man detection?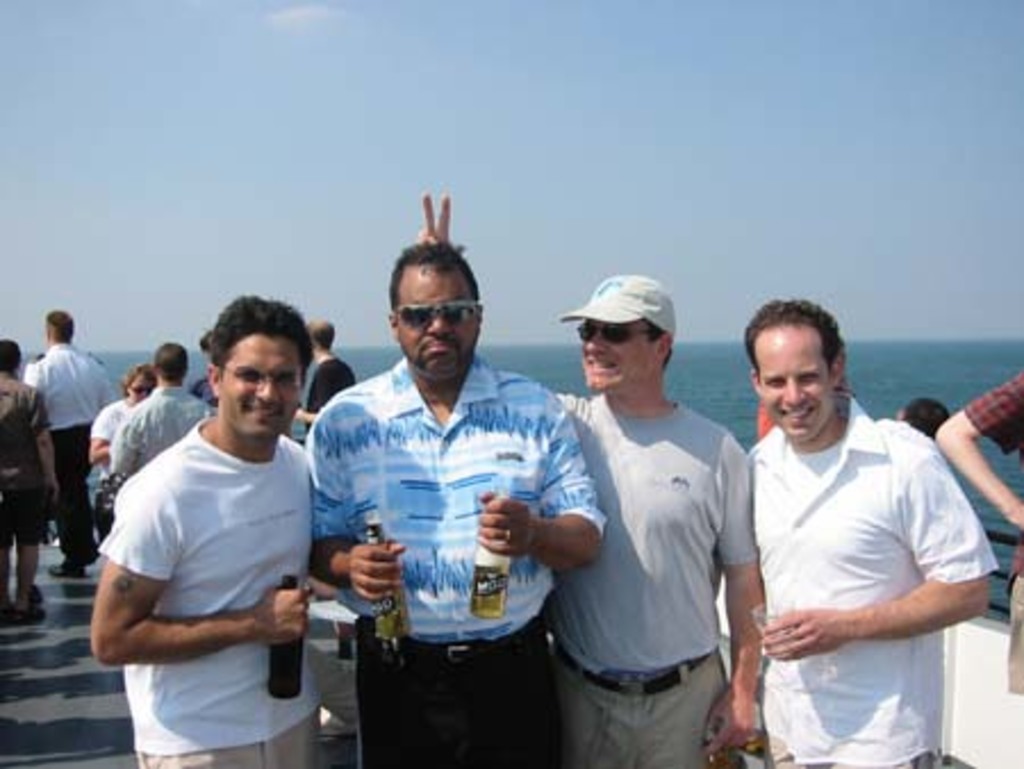
bbox(309, 237, 610, 753)
